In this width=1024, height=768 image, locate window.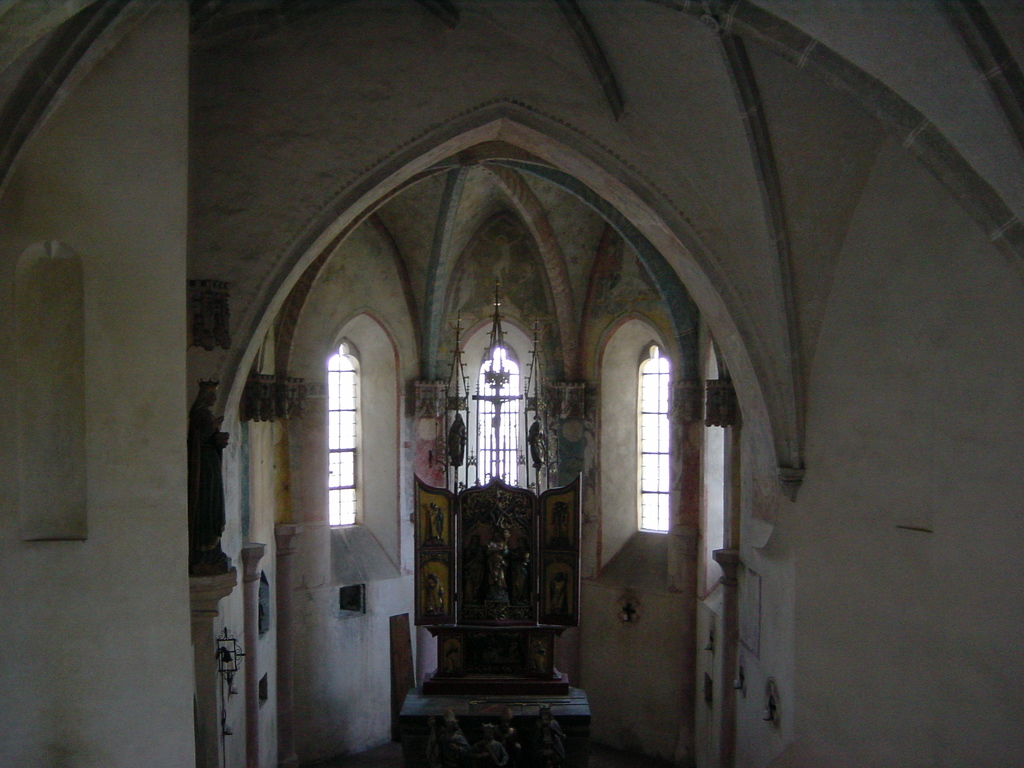
Bounding box: Rect(324, 337, 358, 528).
